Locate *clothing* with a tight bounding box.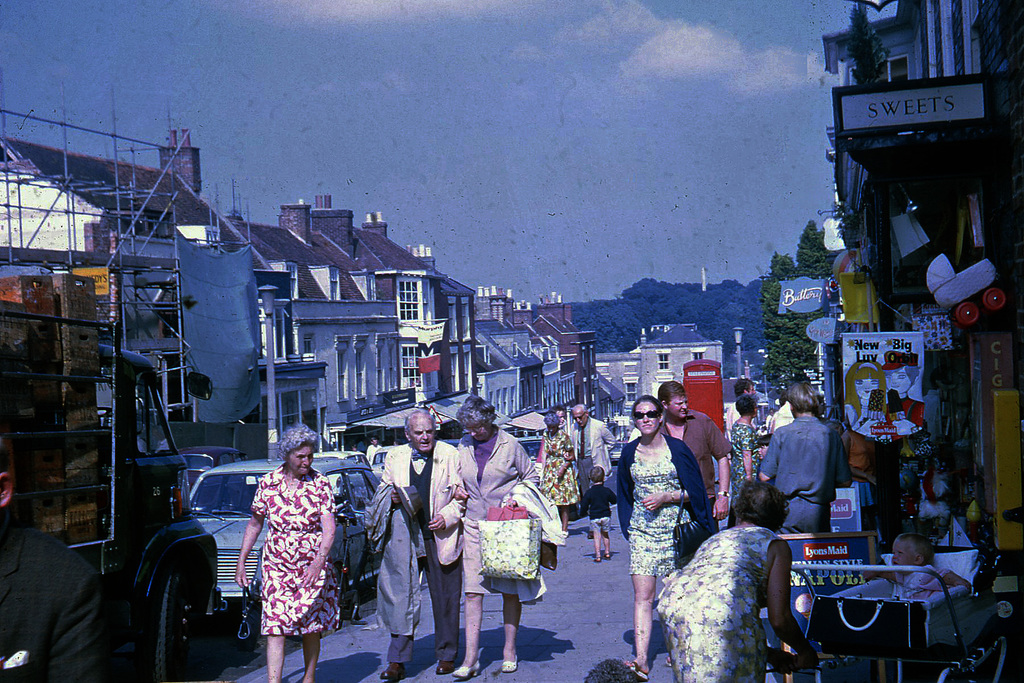
pyautogui.locateOnScreen(657, 409, 732, 531).
